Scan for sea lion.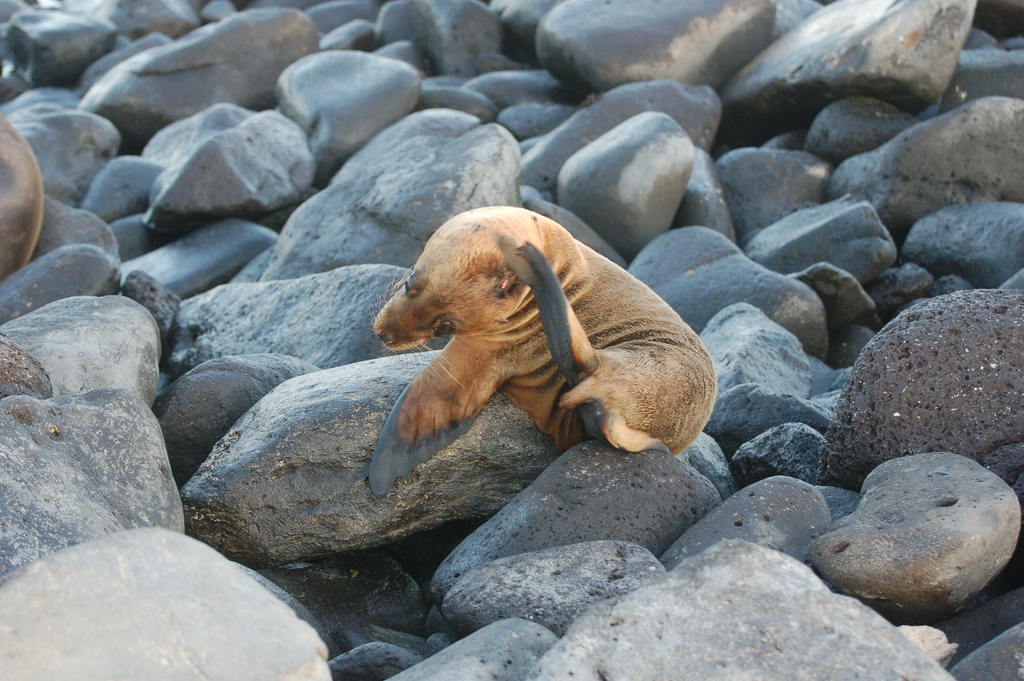
Scan result: Rect(0, 99, 51, 398).
